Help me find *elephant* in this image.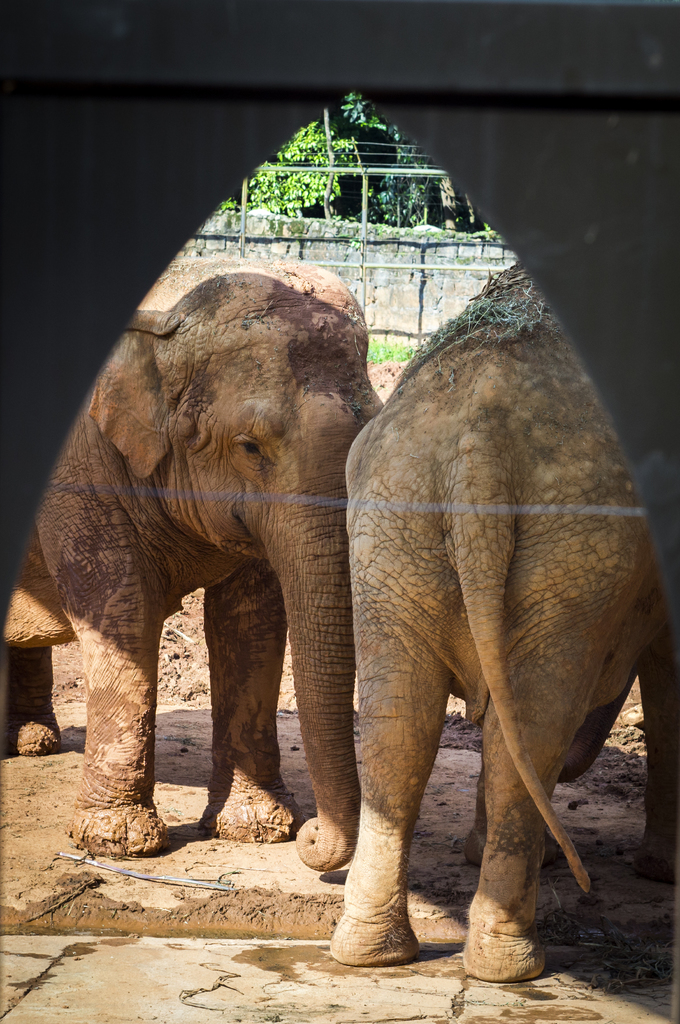
Found it: crop(334, 257, 679, 973).
